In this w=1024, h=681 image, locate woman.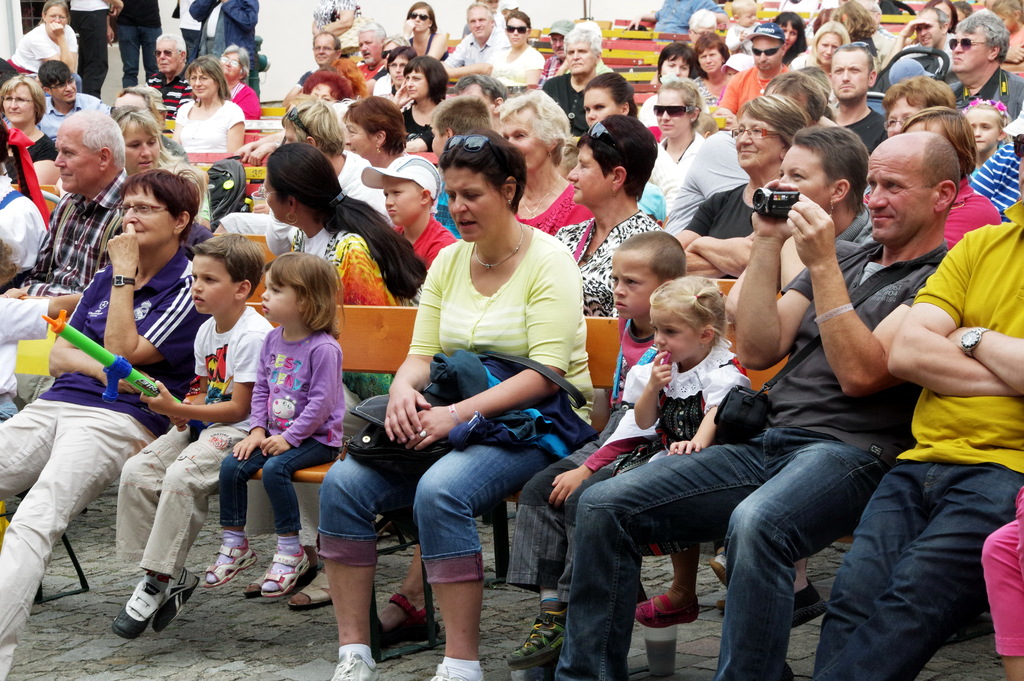
Bounding box: [x1=316, y1=129, x2=594, y2=678].
